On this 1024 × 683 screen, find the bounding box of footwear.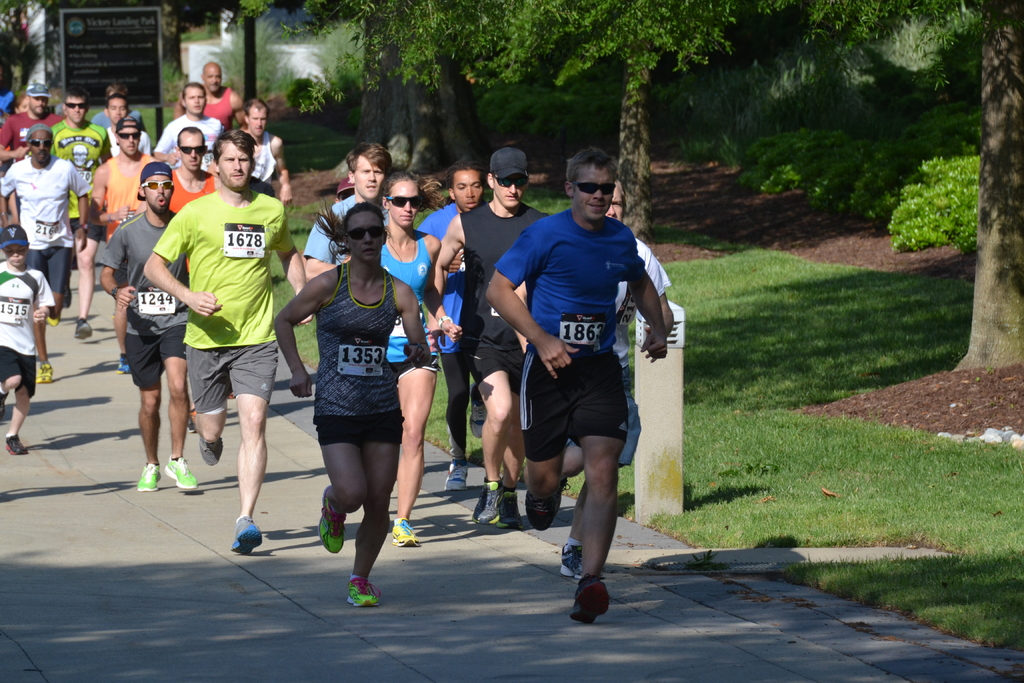
Bounding box: (468,383,487,438).
